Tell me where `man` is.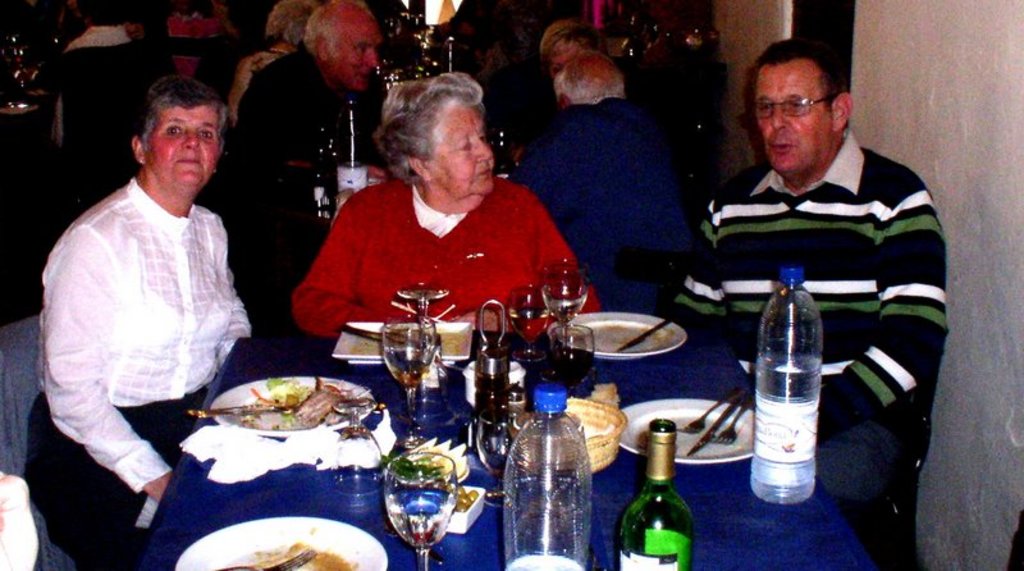
`man` is at BBox(41, 0, 122, 140).
